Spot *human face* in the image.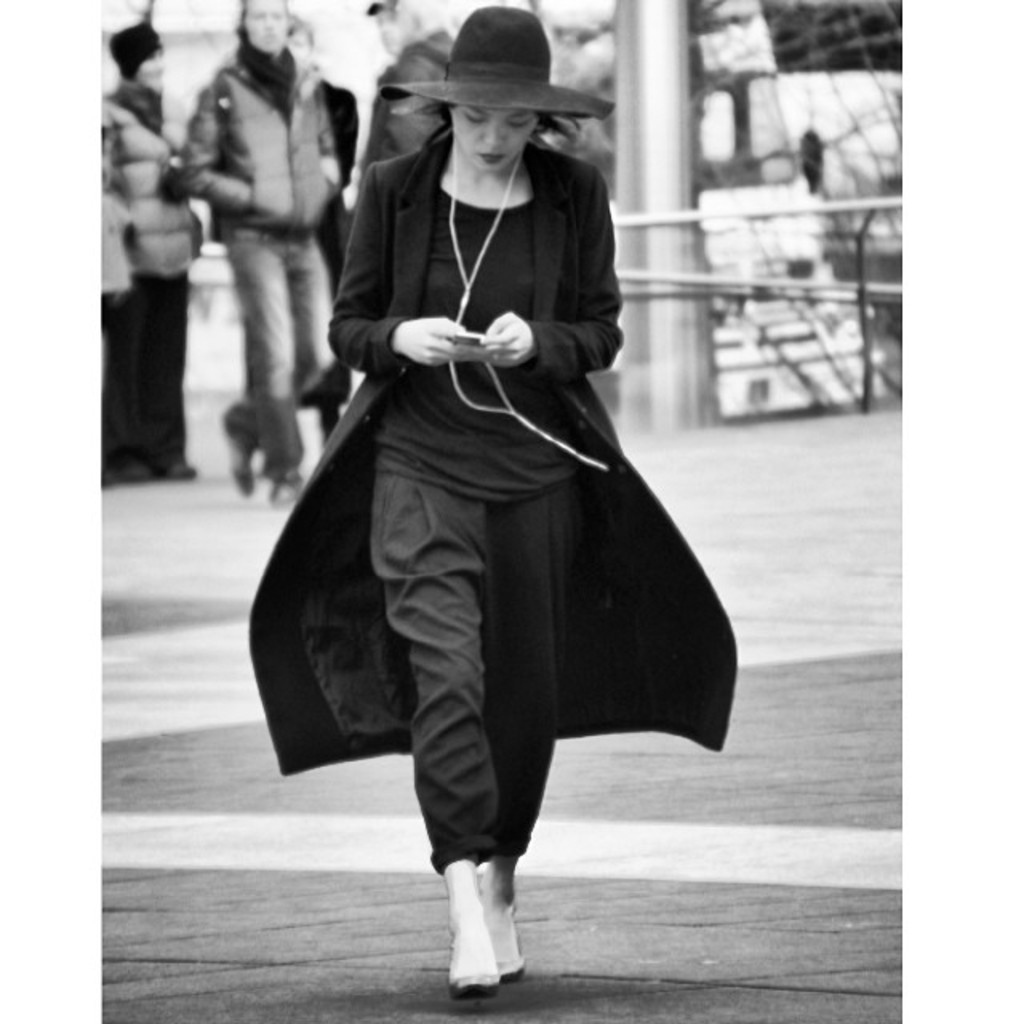
*human face* found at (290,27,306,61).
